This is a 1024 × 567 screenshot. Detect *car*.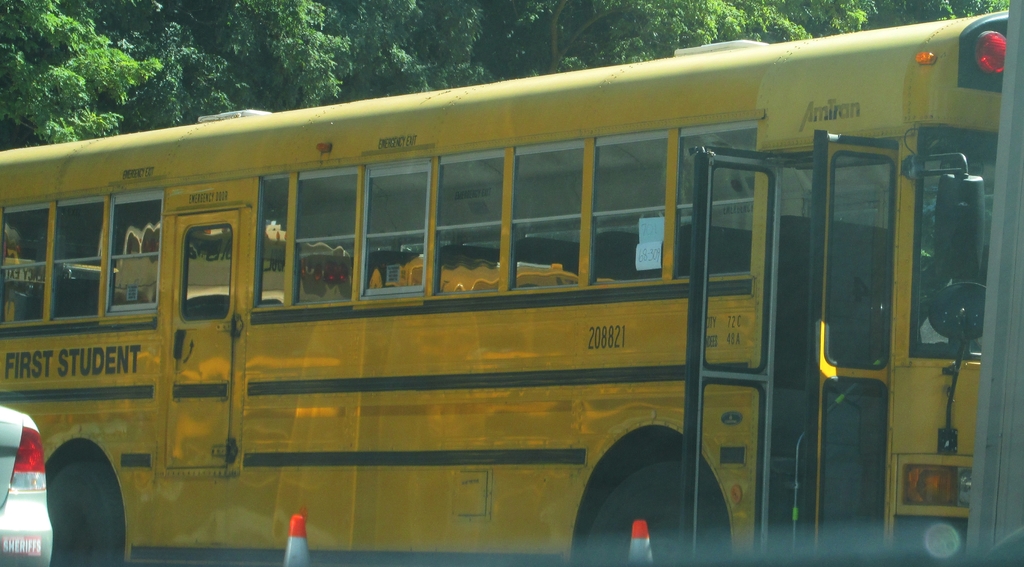
bbox=(0, 406, 54, 566).
